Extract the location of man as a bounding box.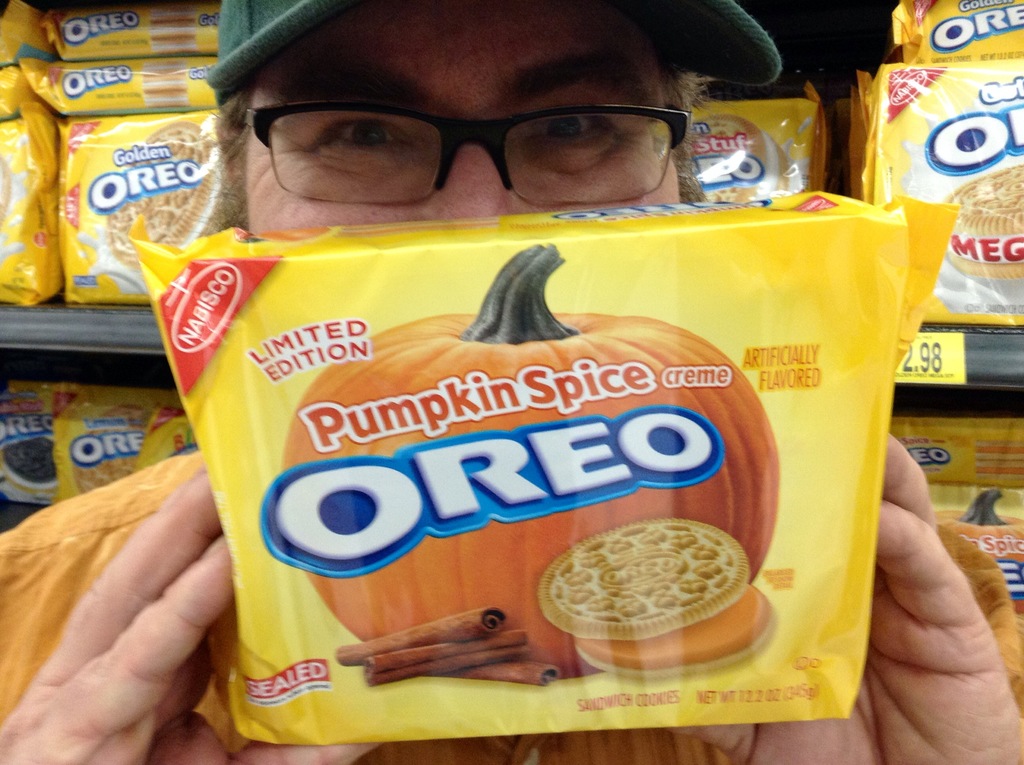
crop(0, 0, 1021, 764).
